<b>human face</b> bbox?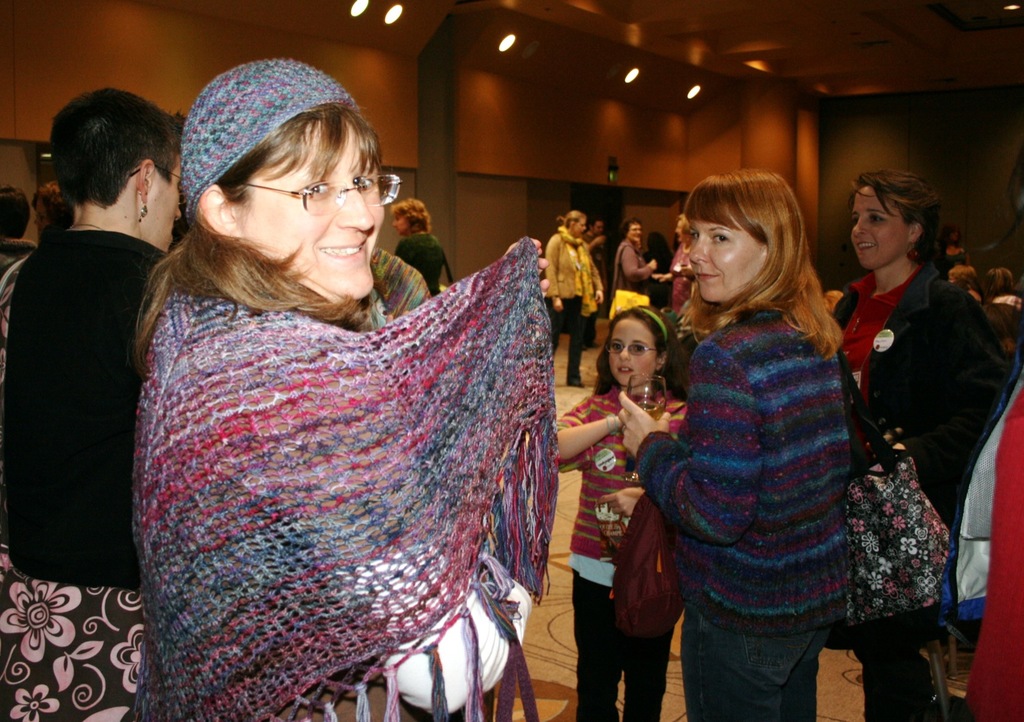
pyautogui.locateOnScreen(565, 208, 587, 235)
